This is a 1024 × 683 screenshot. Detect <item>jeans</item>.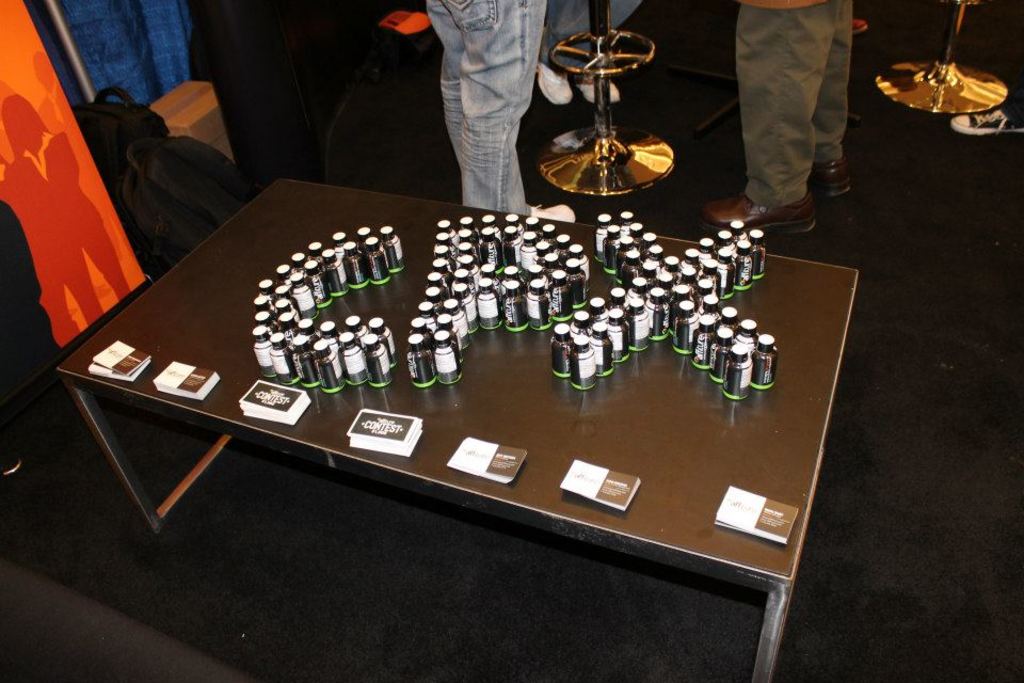
locate(537, 0, 638, 63).
